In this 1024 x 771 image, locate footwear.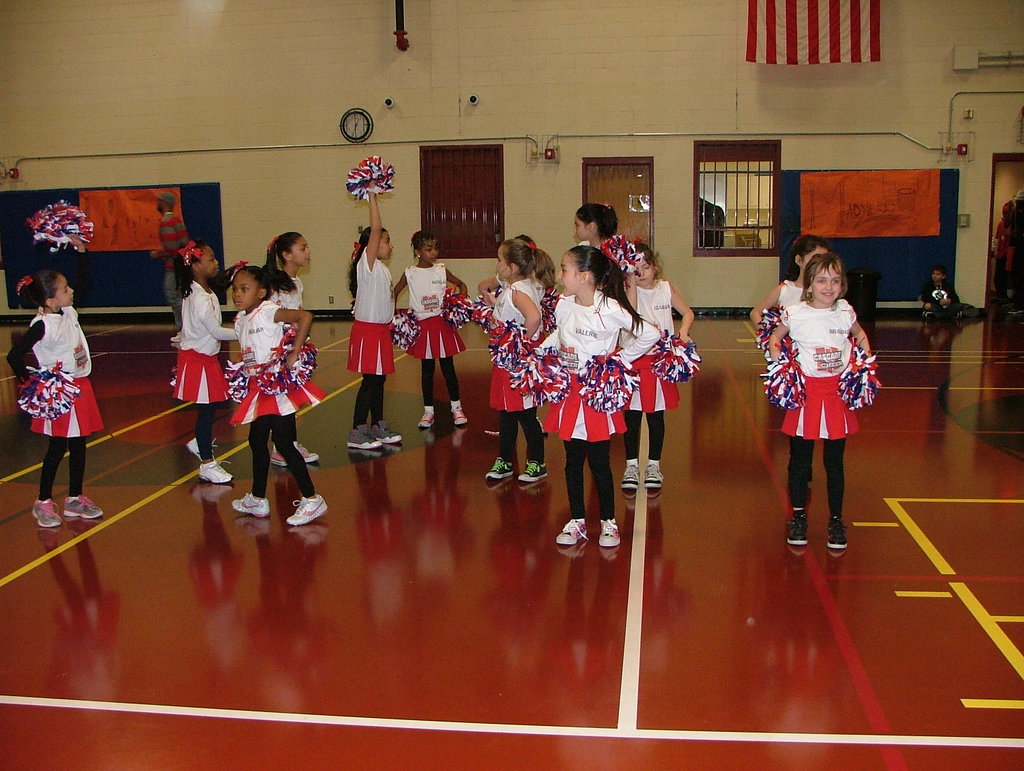
Bounding box: BBox(294, 439, 324, 464).
